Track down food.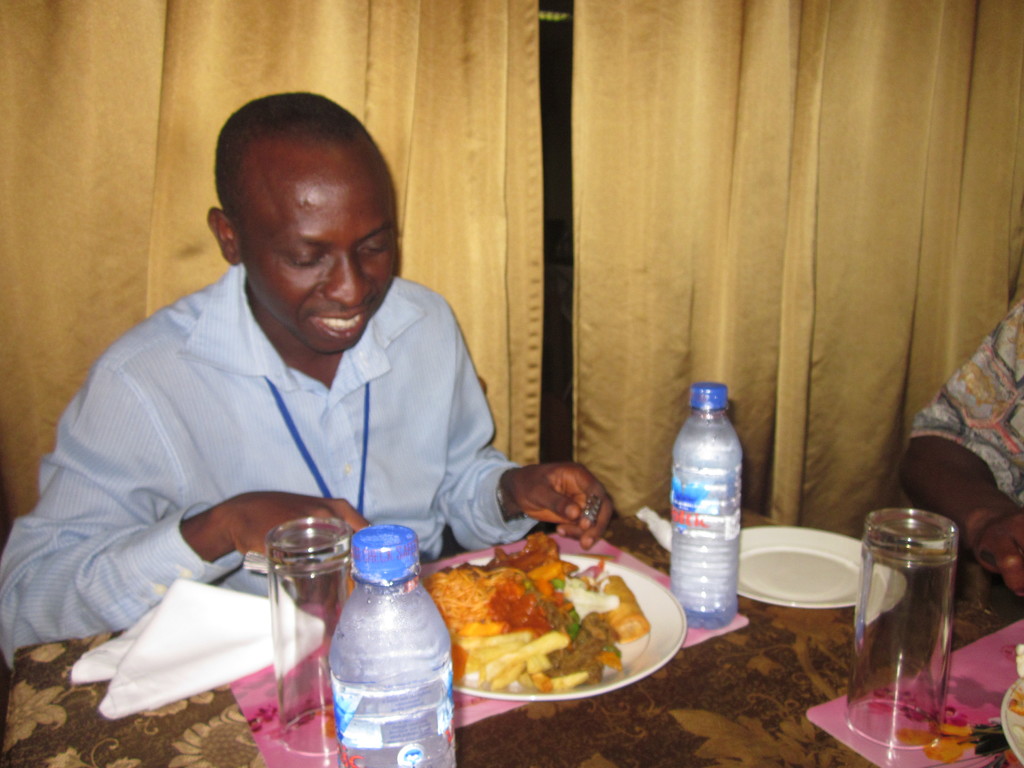
Tracked to l=431, t=563, r=518, b=633.
